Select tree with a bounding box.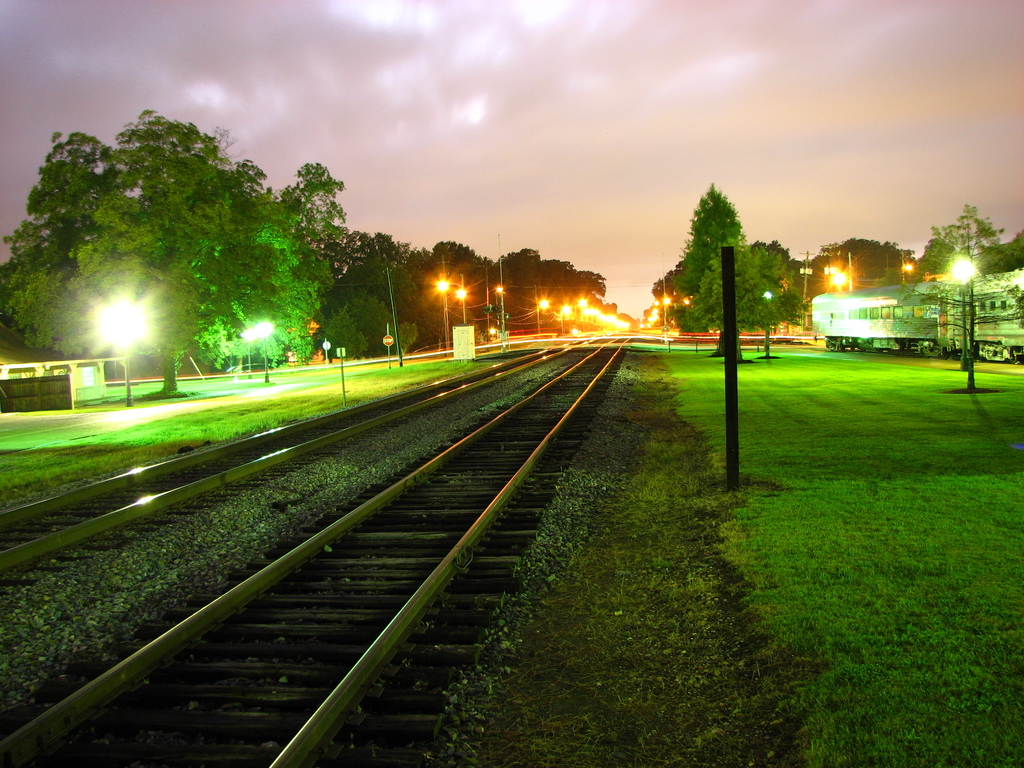
x1=543 y1=256 x2=575 y2=331.
